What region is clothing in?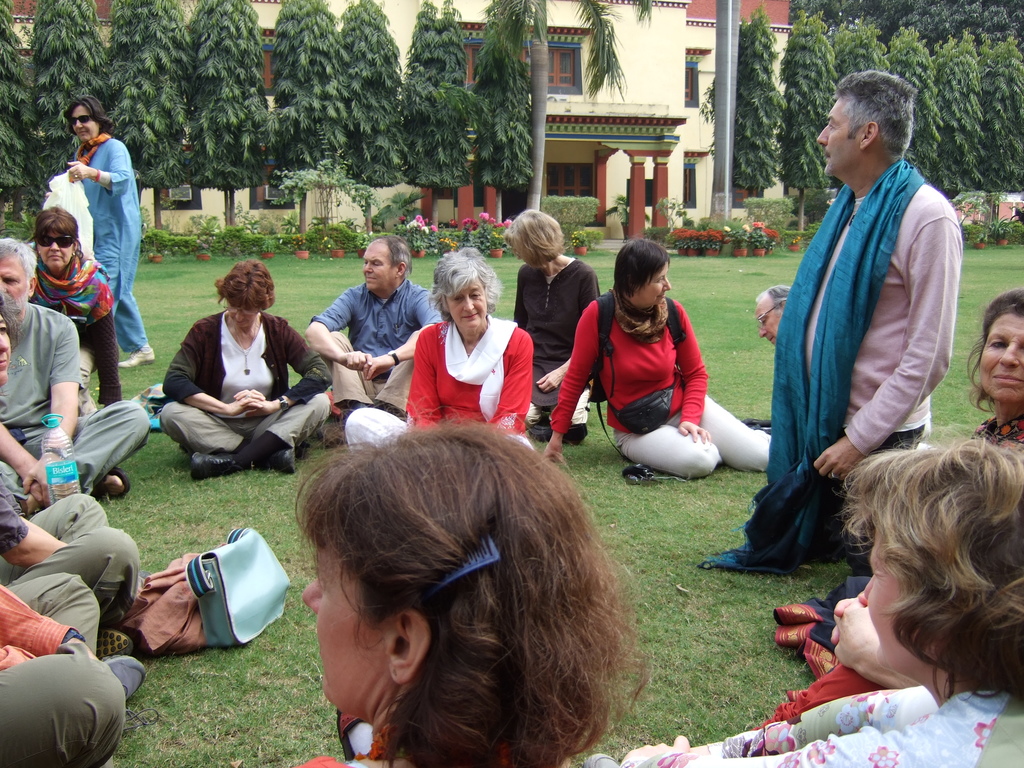
<box>623,686,1017,767</box>.
